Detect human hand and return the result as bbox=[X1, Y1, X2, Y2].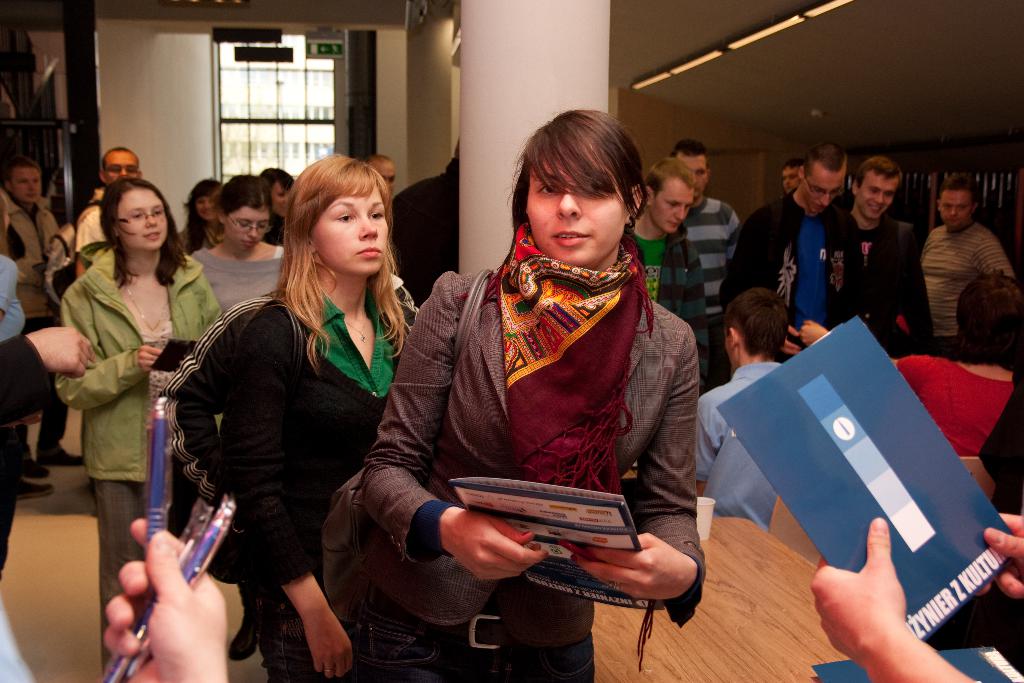
bbox=[976, 509, 1023, 598].
